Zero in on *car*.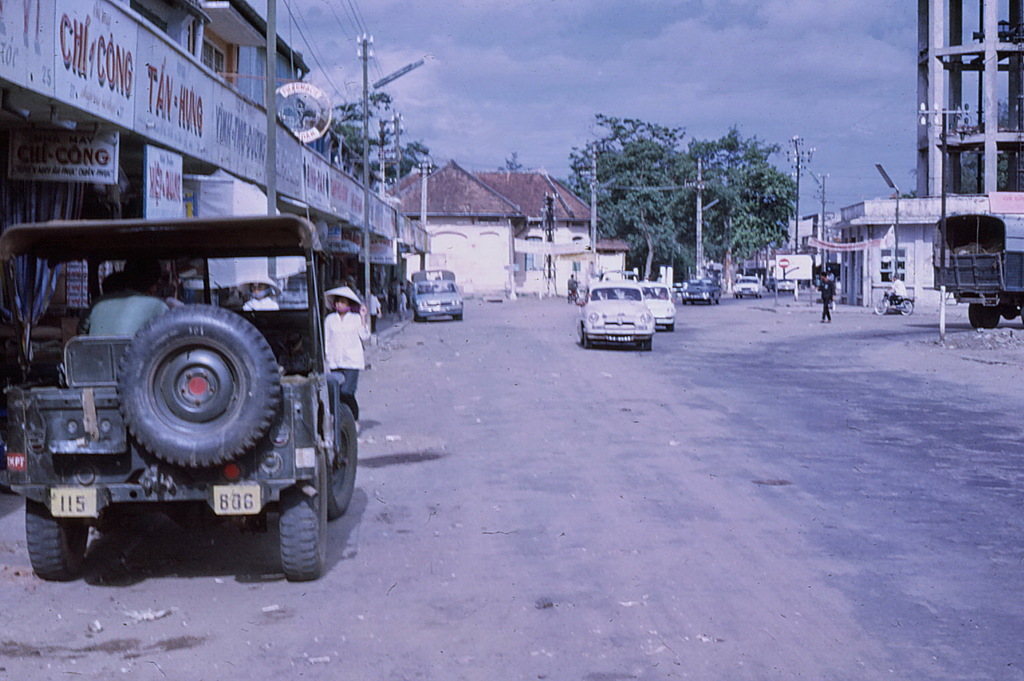
Zeroed in: (637,278,676,331).
